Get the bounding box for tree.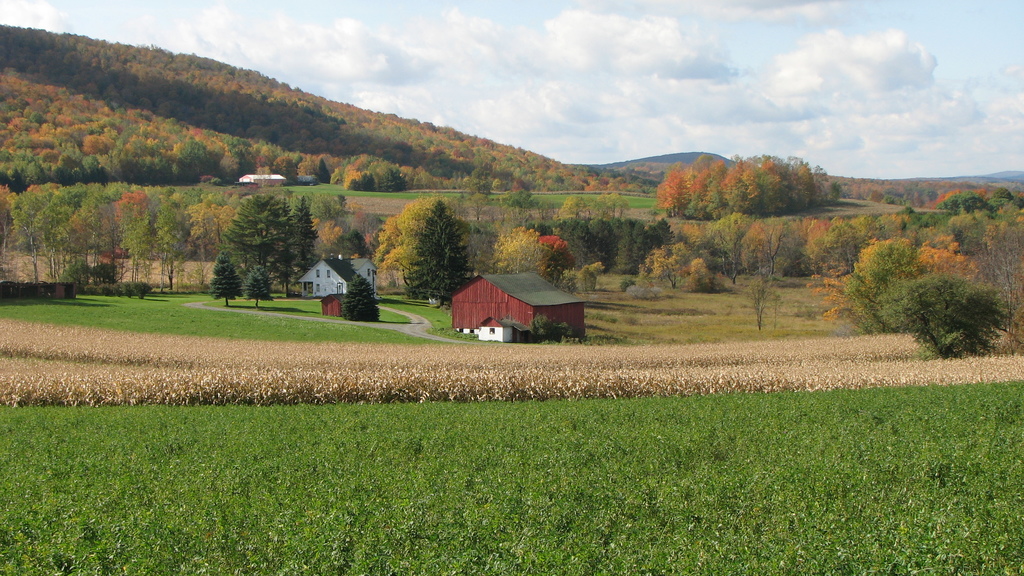
crop(351, 129, 376, 168).
